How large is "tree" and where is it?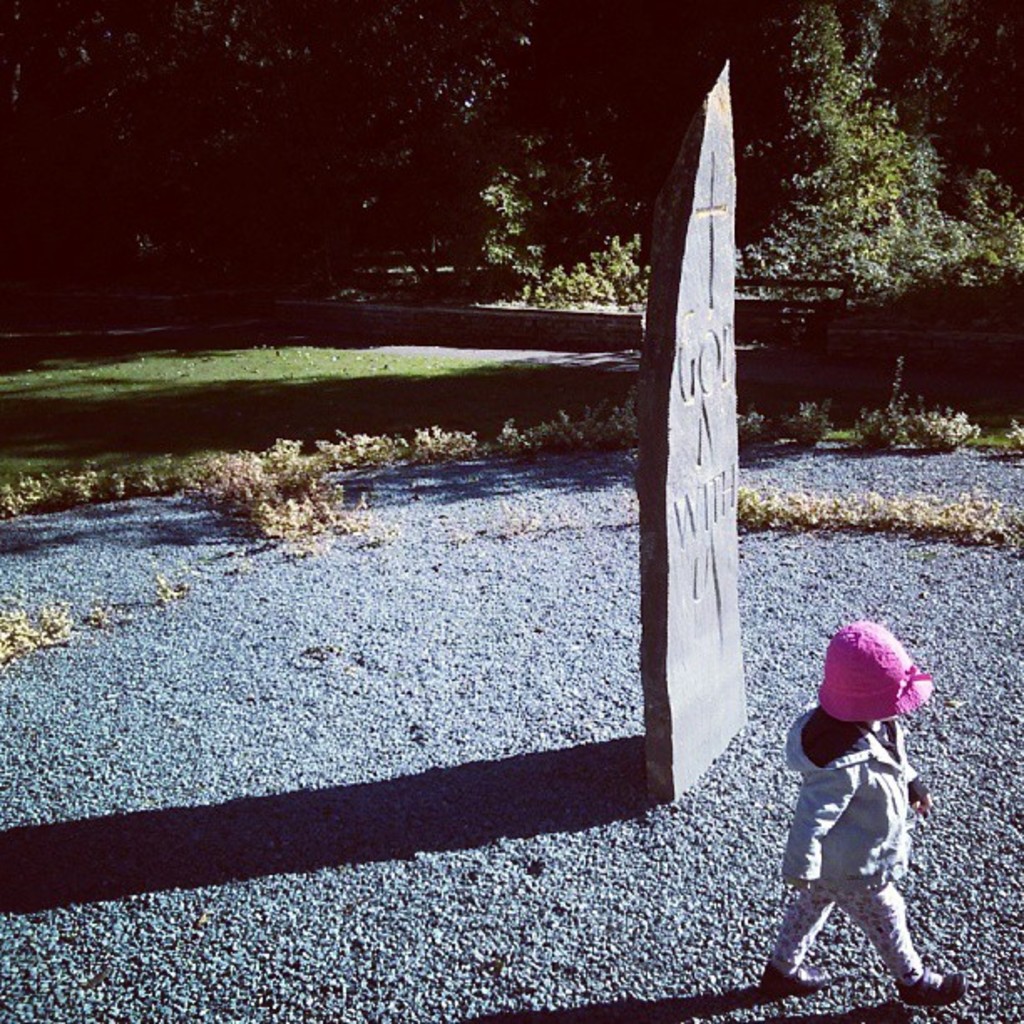
Bounding box: <region>0, 0, 532, 301</region>.
